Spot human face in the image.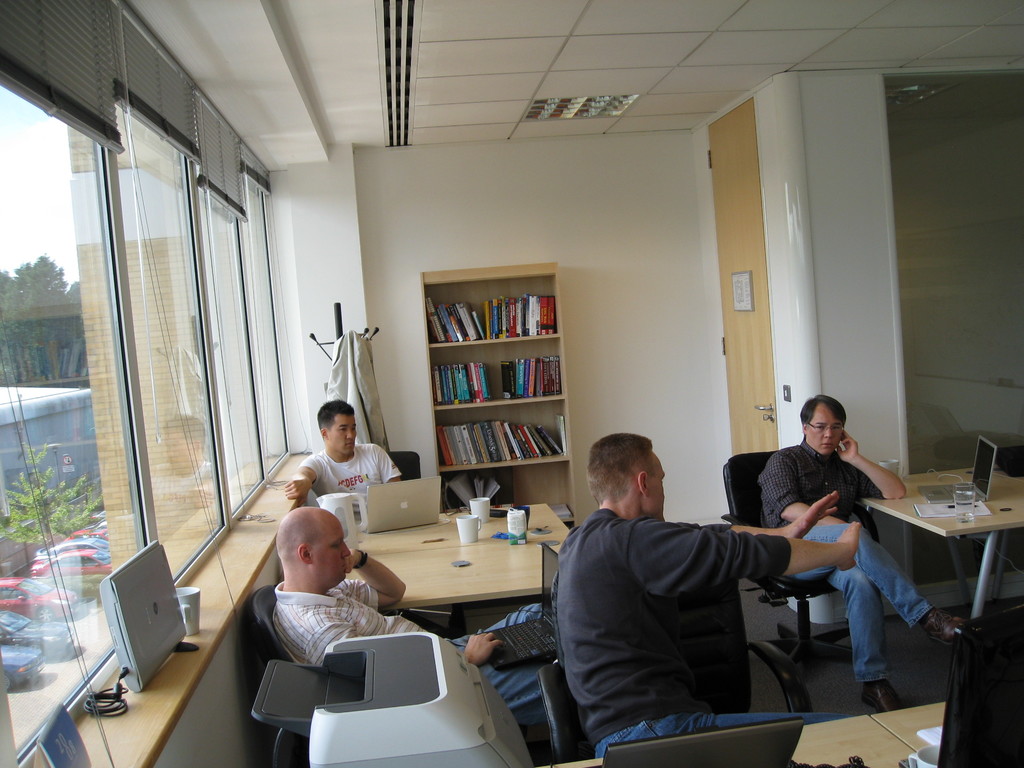
human face found at <bbox>648, 451, 668, 520</bbox>.
